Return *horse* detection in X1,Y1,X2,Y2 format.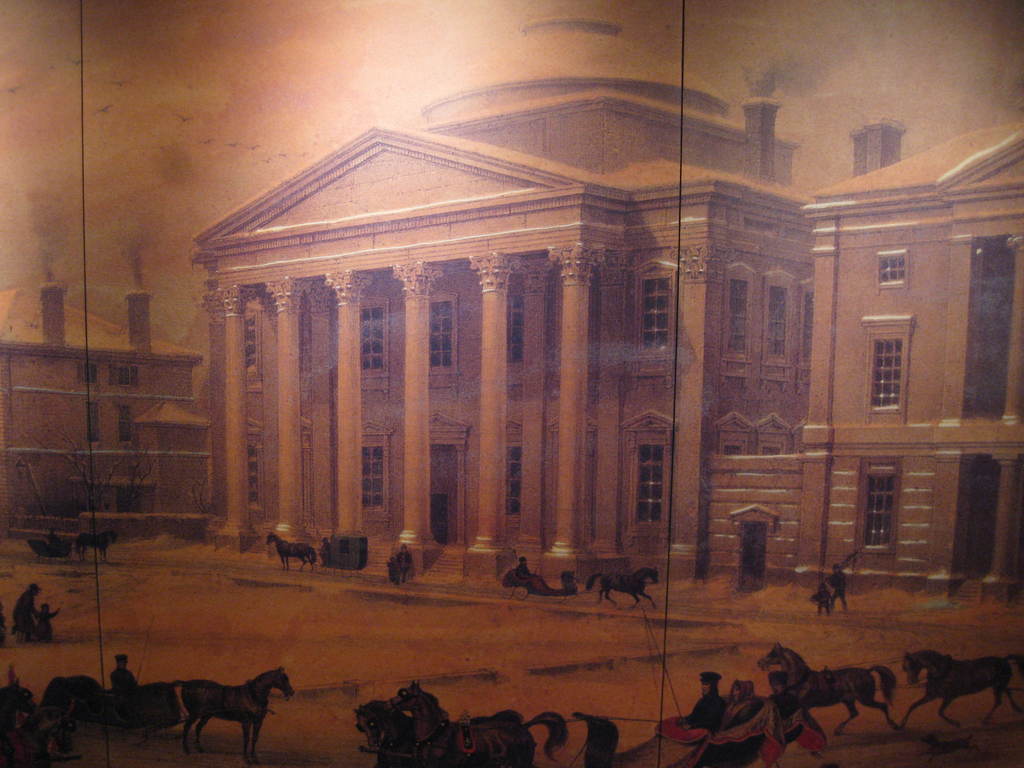
72,527,117,563.
